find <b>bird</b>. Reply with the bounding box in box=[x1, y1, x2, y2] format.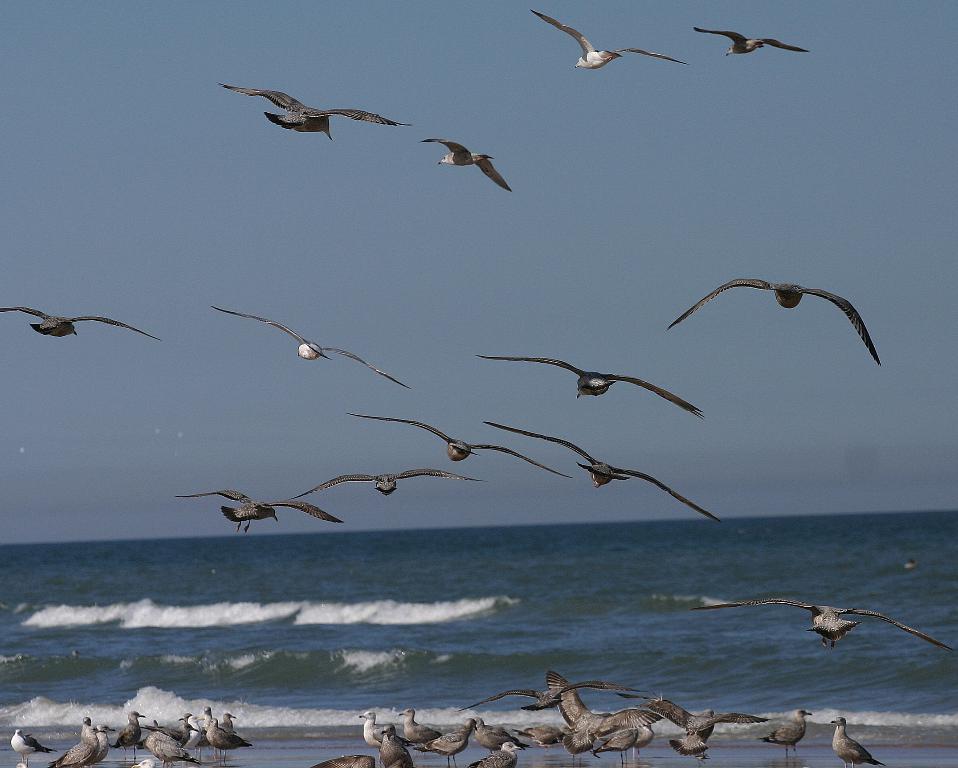
box=[216, 87, 423, 146].
